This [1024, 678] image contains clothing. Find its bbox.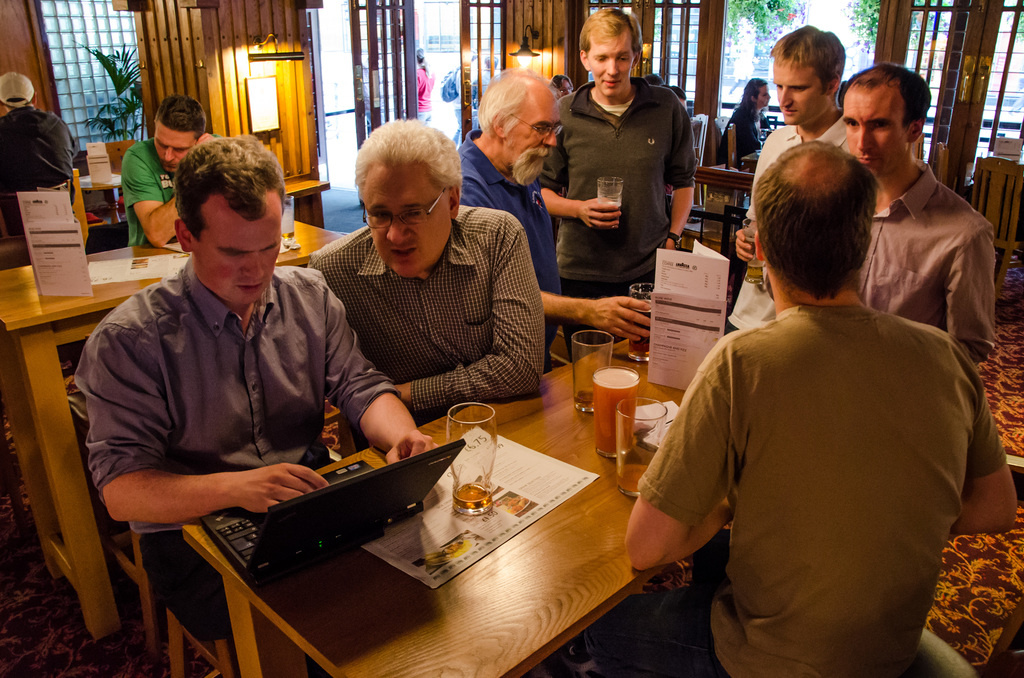
(x1=304, y1=195, x2=550, y2=399).
